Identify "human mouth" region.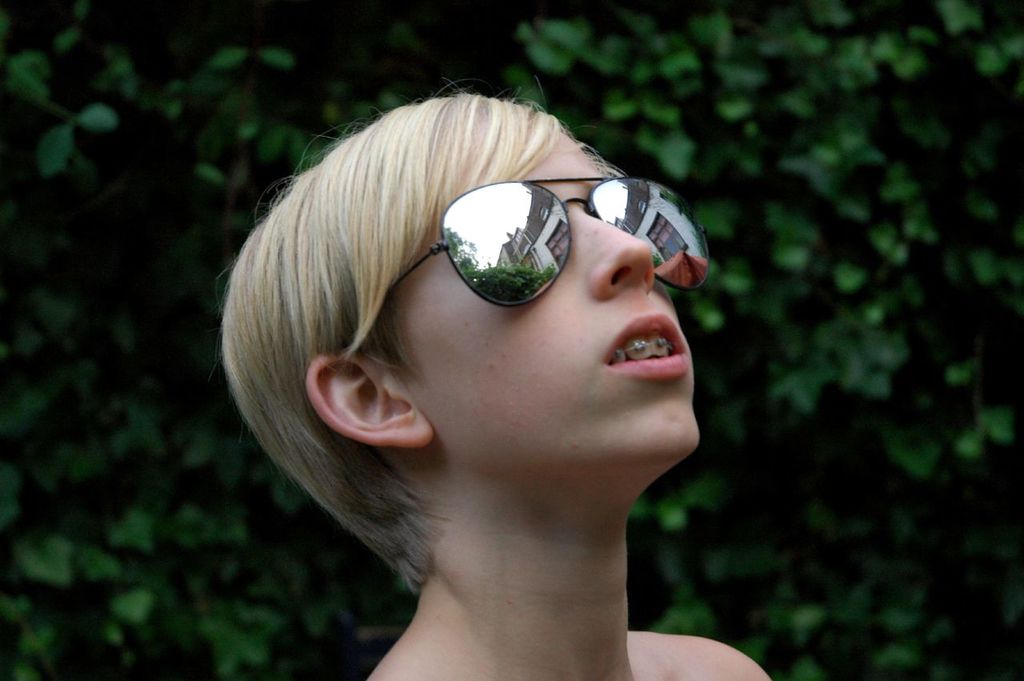
Region: 594, 319, 687, 399.
